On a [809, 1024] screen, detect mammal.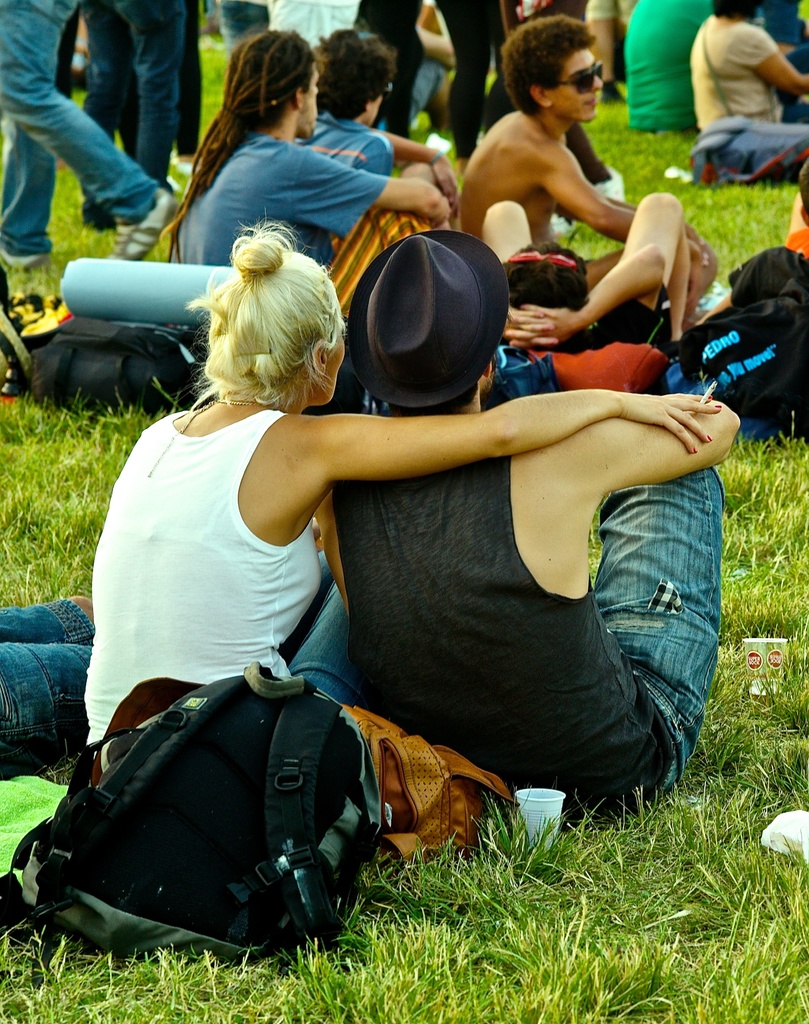
<region>355, 0, 425, 138</region>.
